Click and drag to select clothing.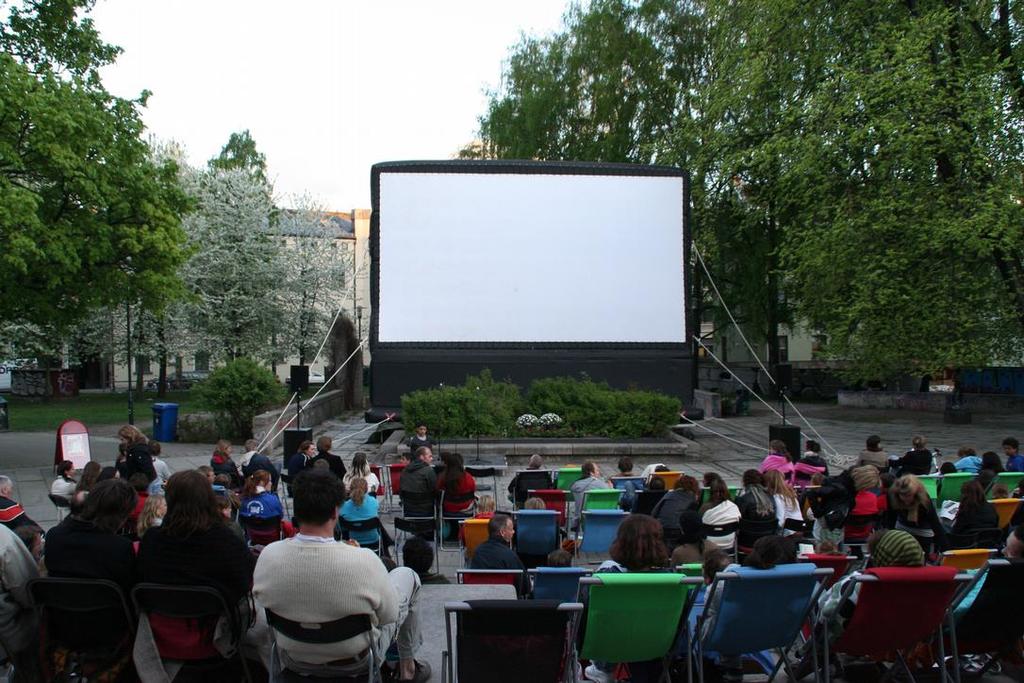
Selection: 755 455 800 484.
